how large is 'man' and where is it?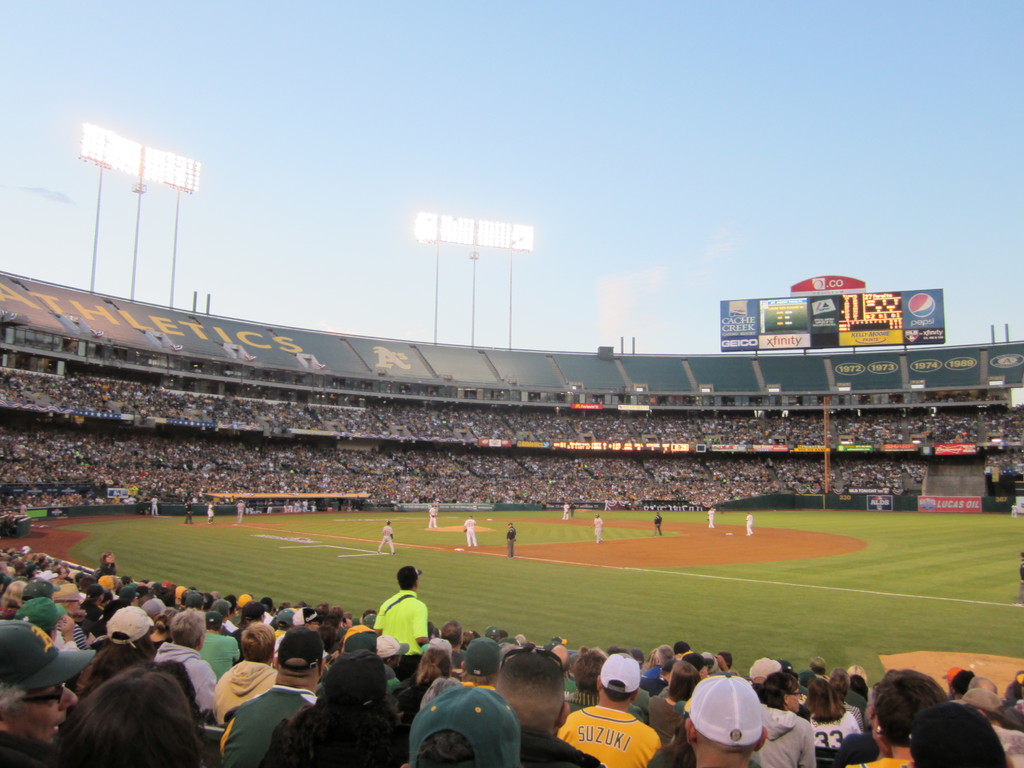
Bounding box: bbox=[0, 616, 97, 767].
